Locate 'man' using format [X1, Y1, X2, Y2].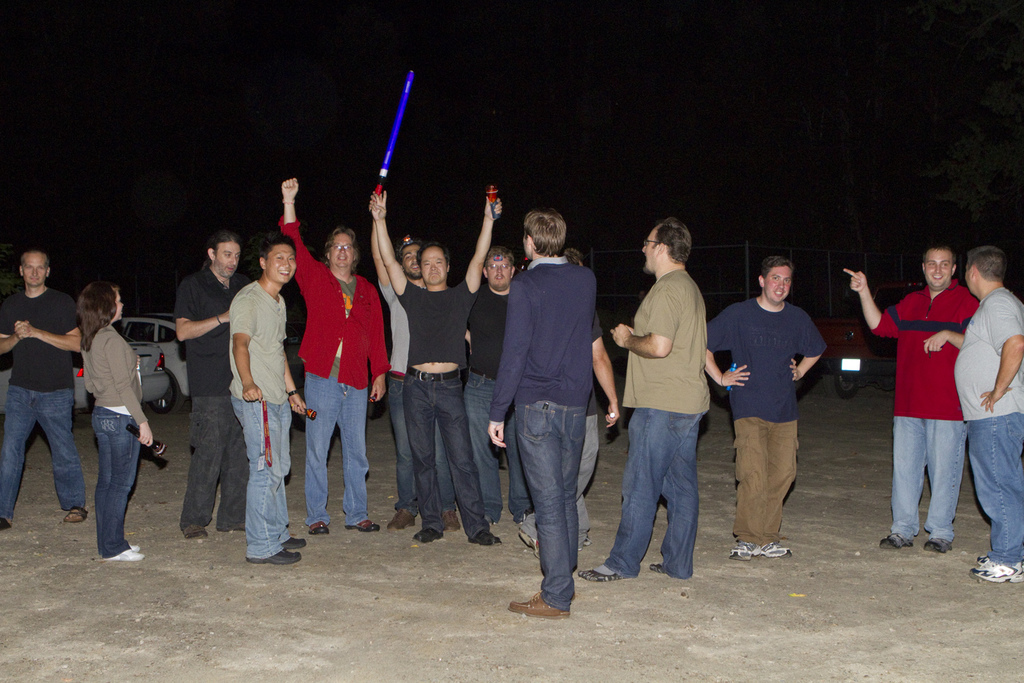
[729, 257, 838, 548].
